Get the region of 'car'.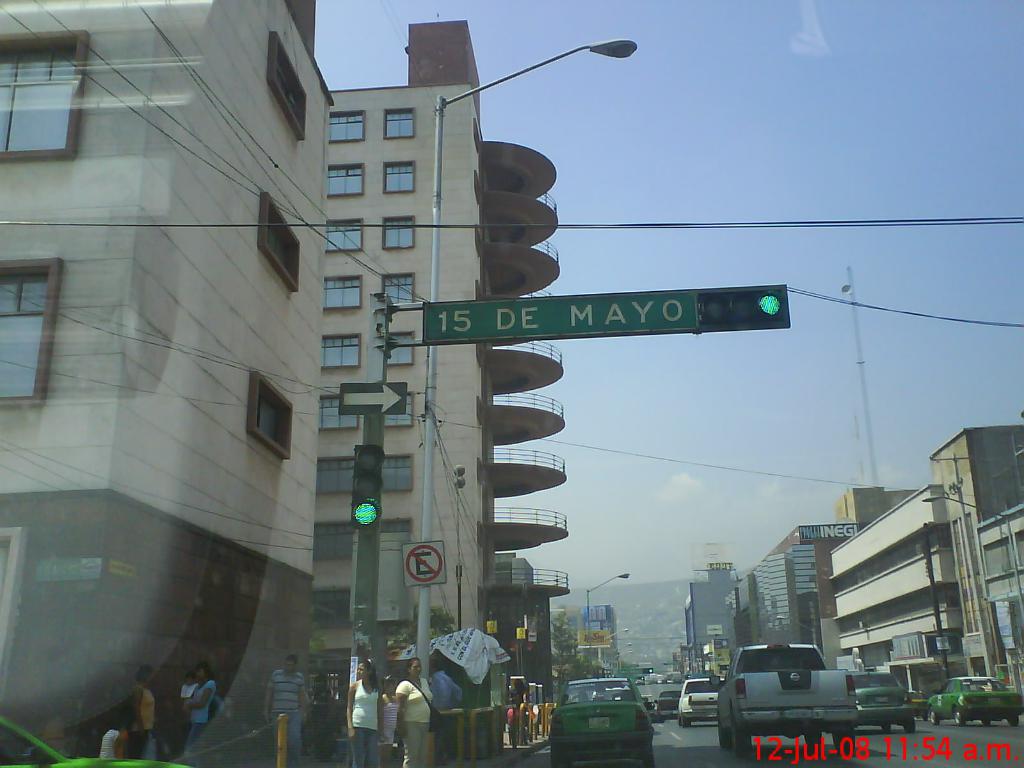
[left=853, top=667, right=911, bottom=728].
